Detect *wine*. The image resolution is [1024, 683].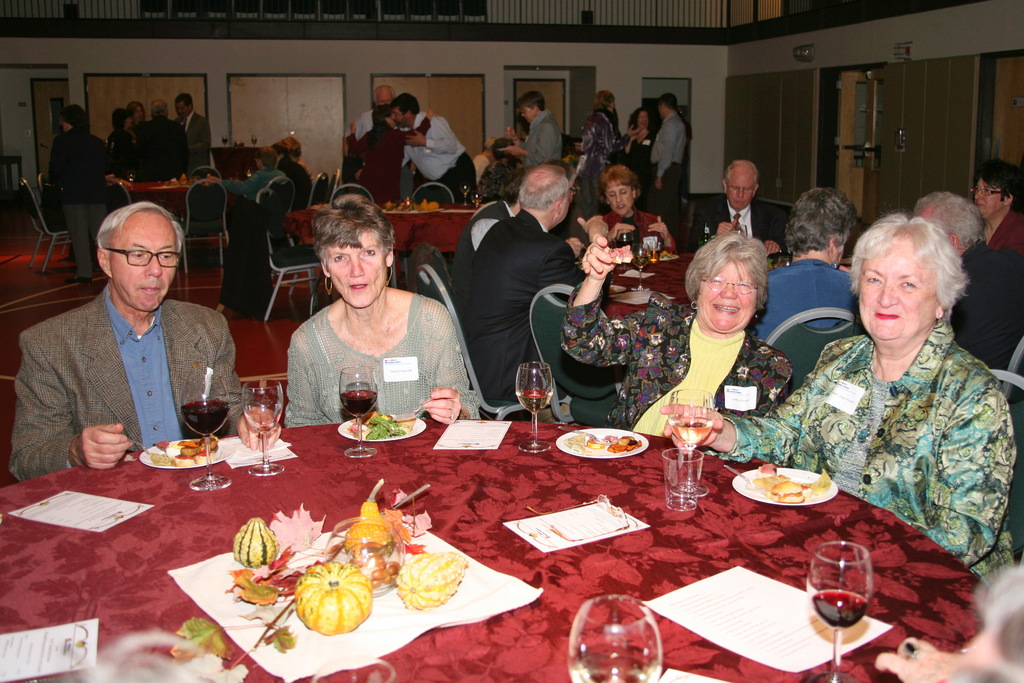
<region>567, 645, 662, 682</region>.
